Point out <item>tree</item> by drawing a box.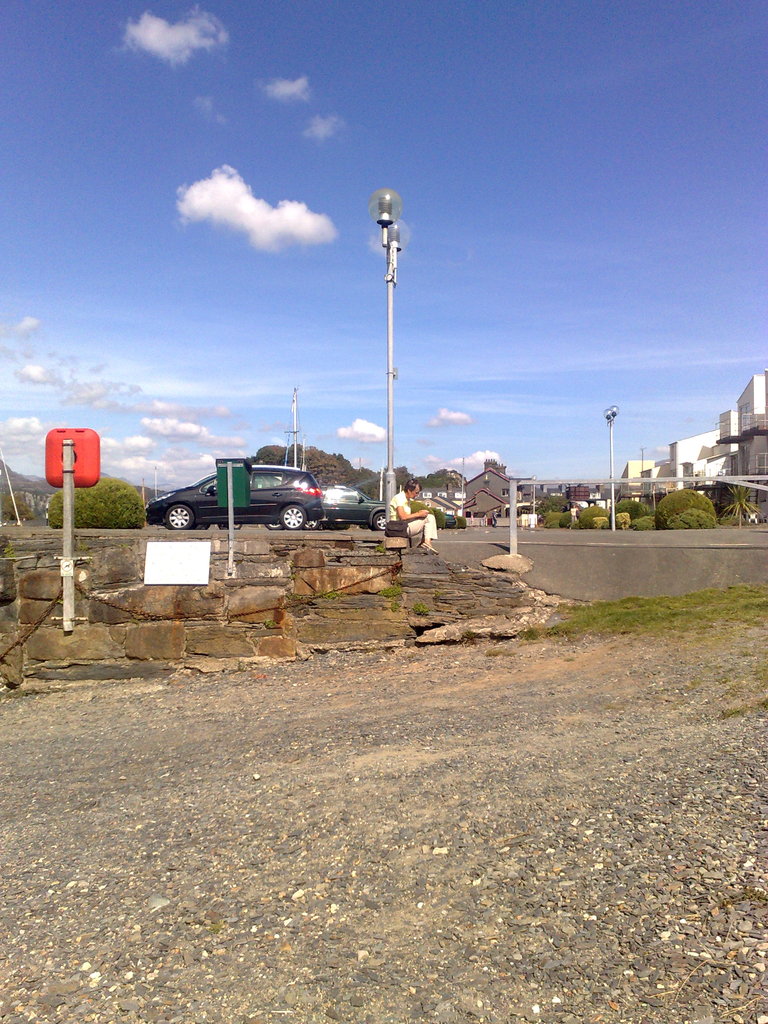
x1=340, y1=460, x2=410, y2=502.
